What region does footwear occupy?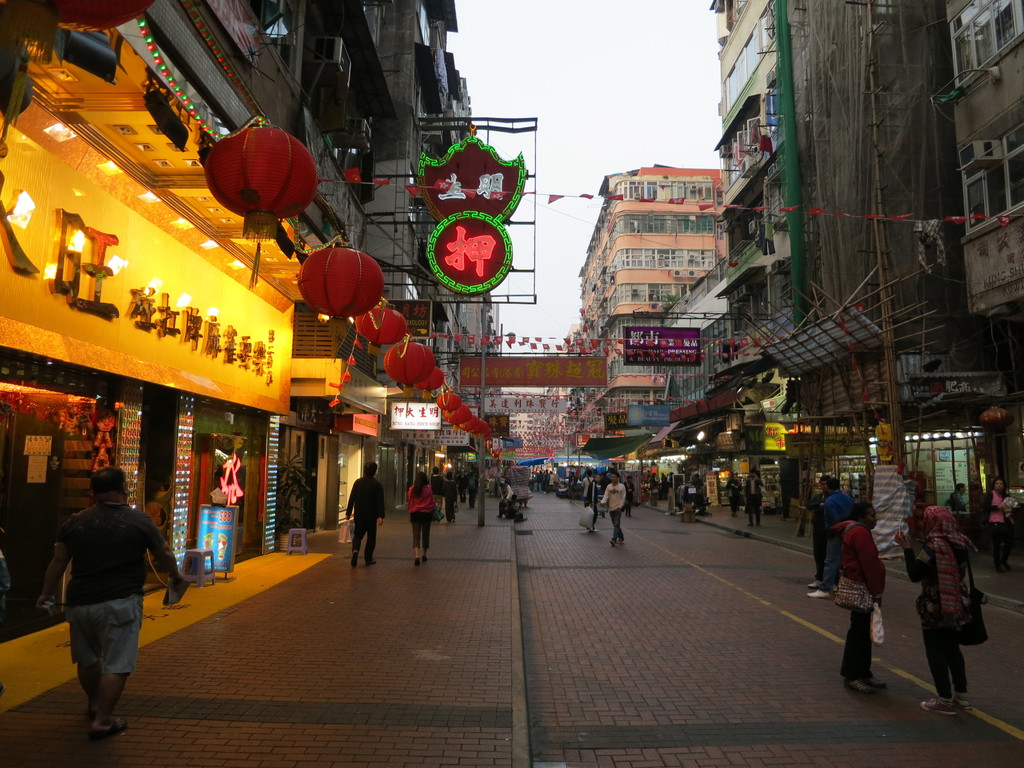
crop(365, 557, 374, 567).
